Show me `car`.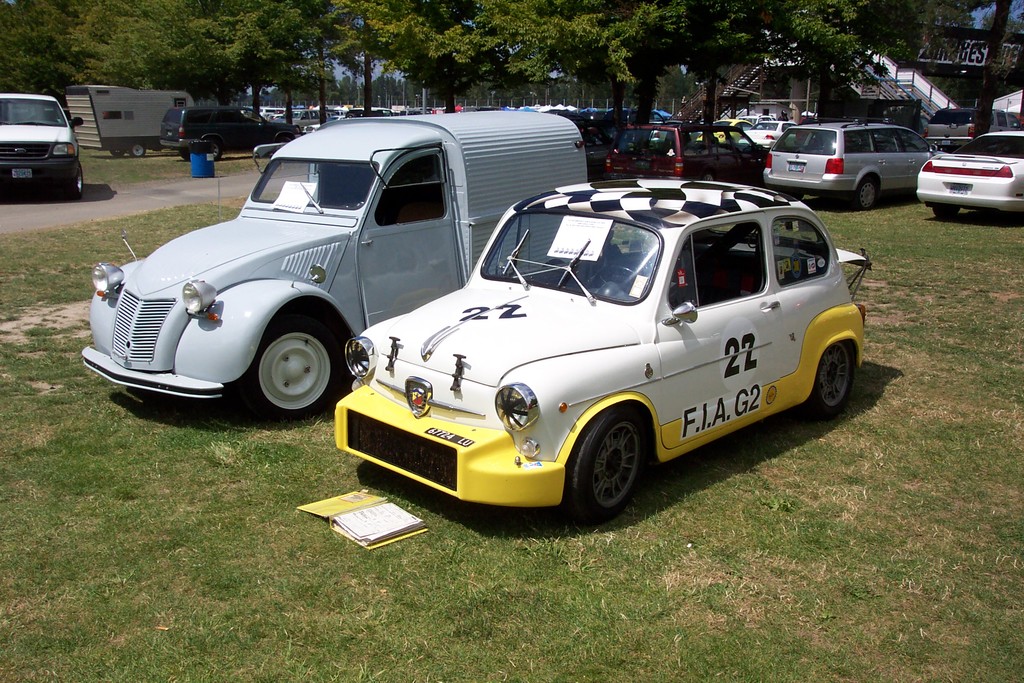
`car` is here: 159,106,294,160.
